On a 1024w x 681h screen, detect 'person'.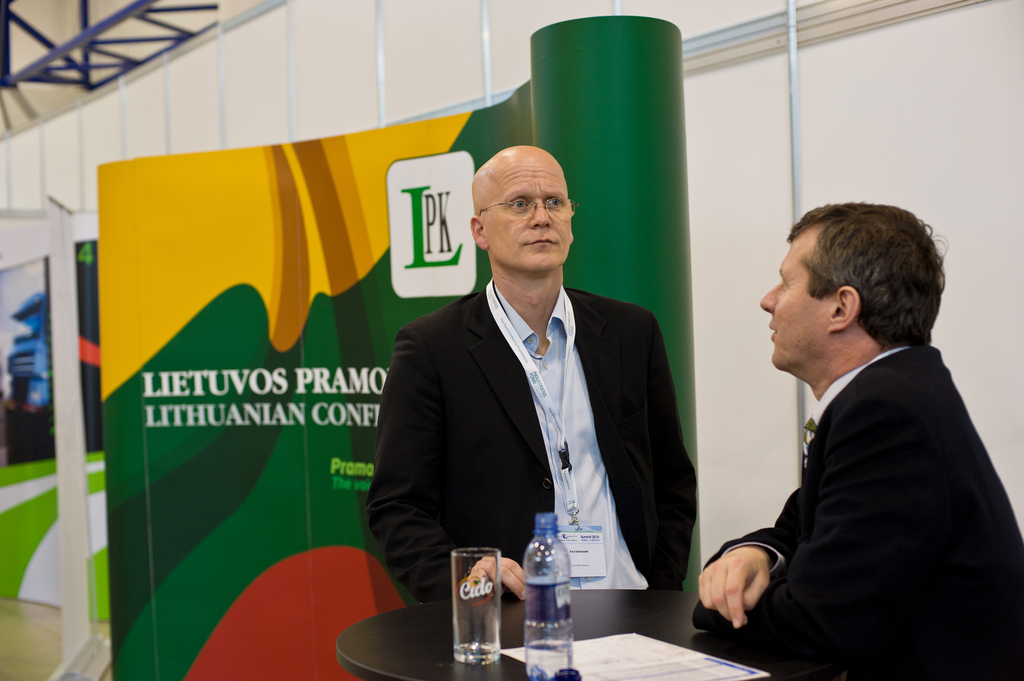
bbox=(682, 202, 1023, 680).
